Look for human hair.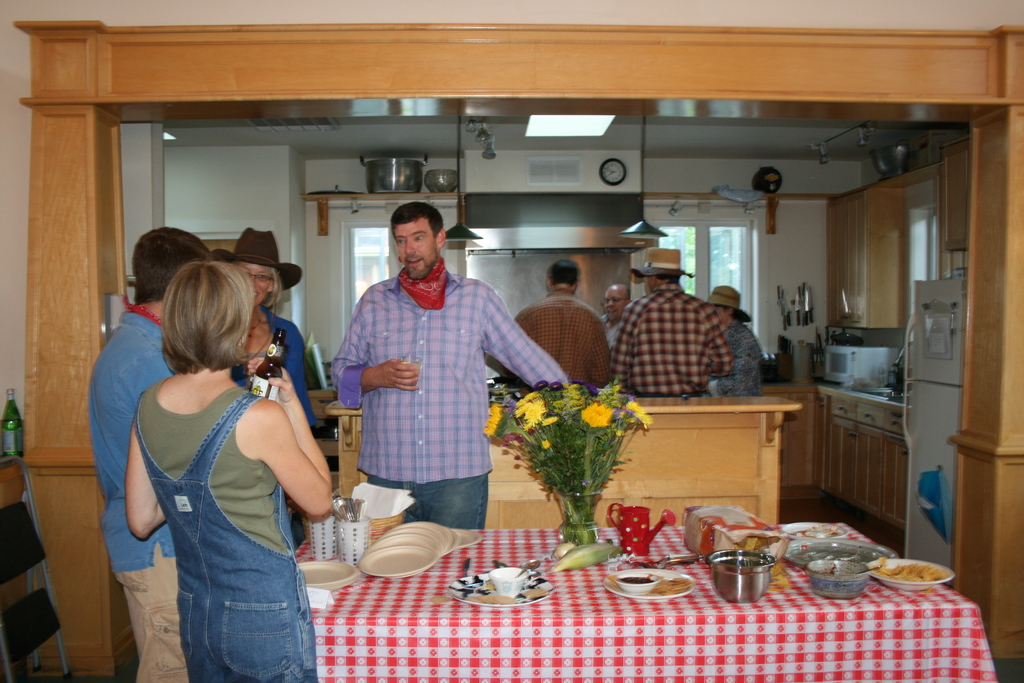
Found: 547/258/579/284.
